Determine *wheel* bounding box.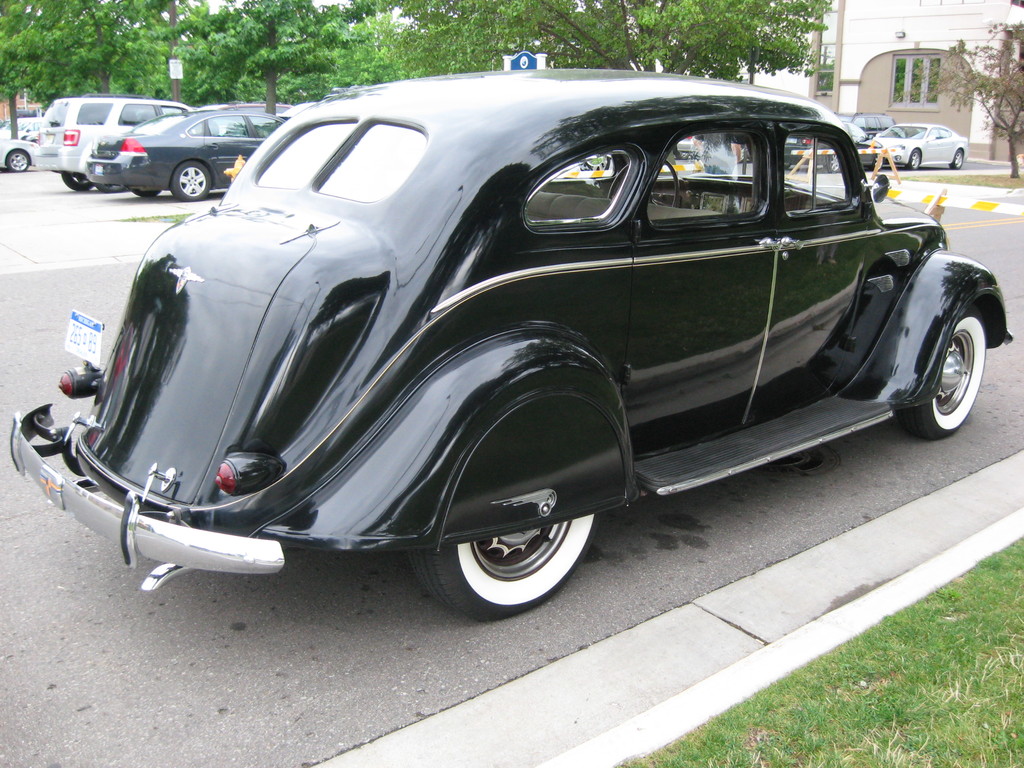
Determined: bbox(138, 189, 163, 198).
